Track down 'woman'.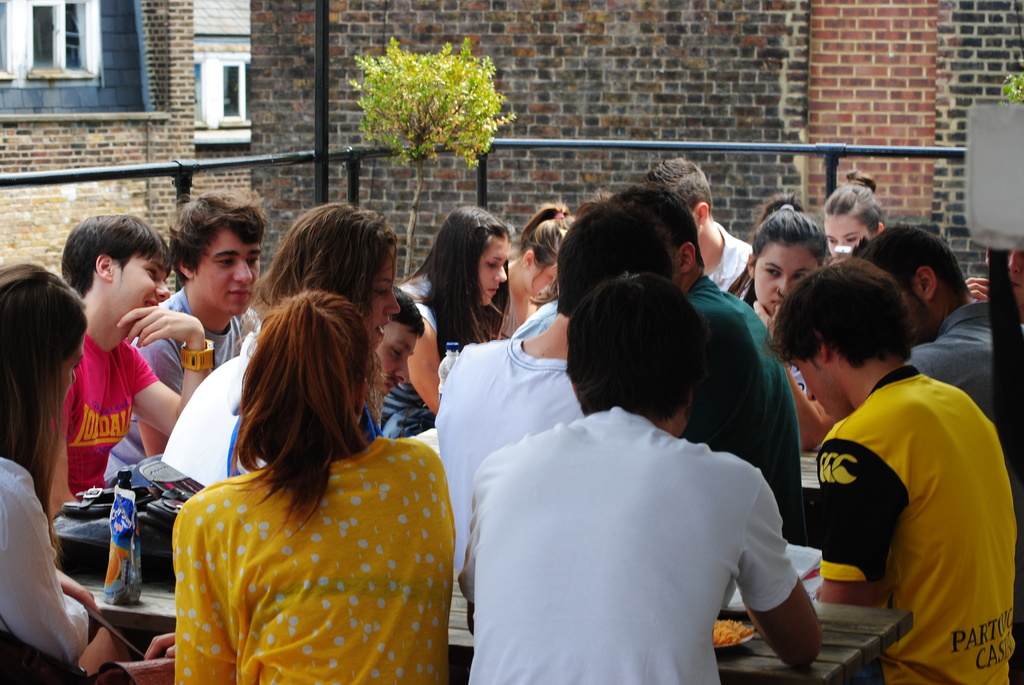
Tracked to bbox(733, 189, 829, 389).
